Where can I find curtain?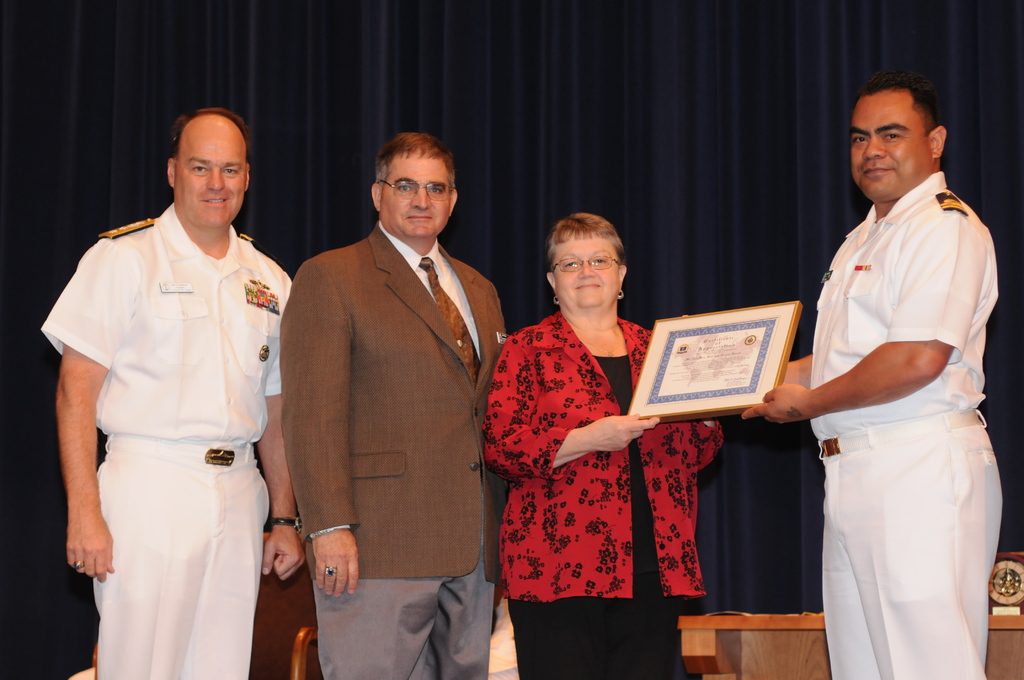
You can find it at [4,0,1023,660].
